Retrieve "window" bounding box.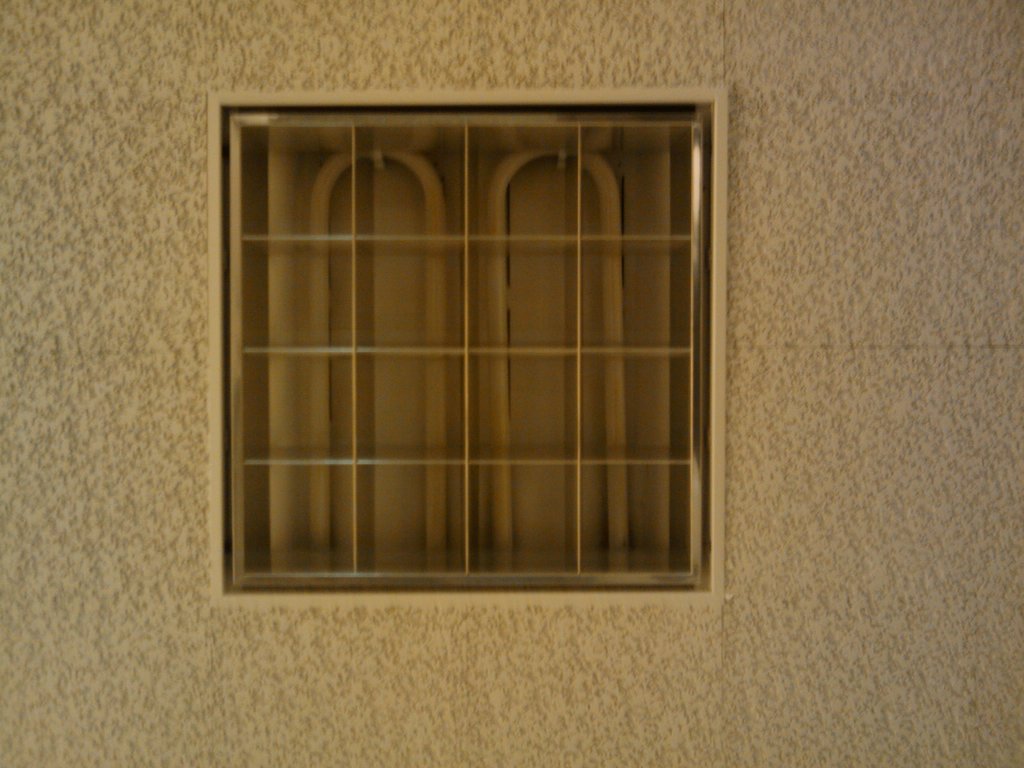
Bounding box: {"x1": 214, "y1": 102, "x2": 713, "y2": 584}.
